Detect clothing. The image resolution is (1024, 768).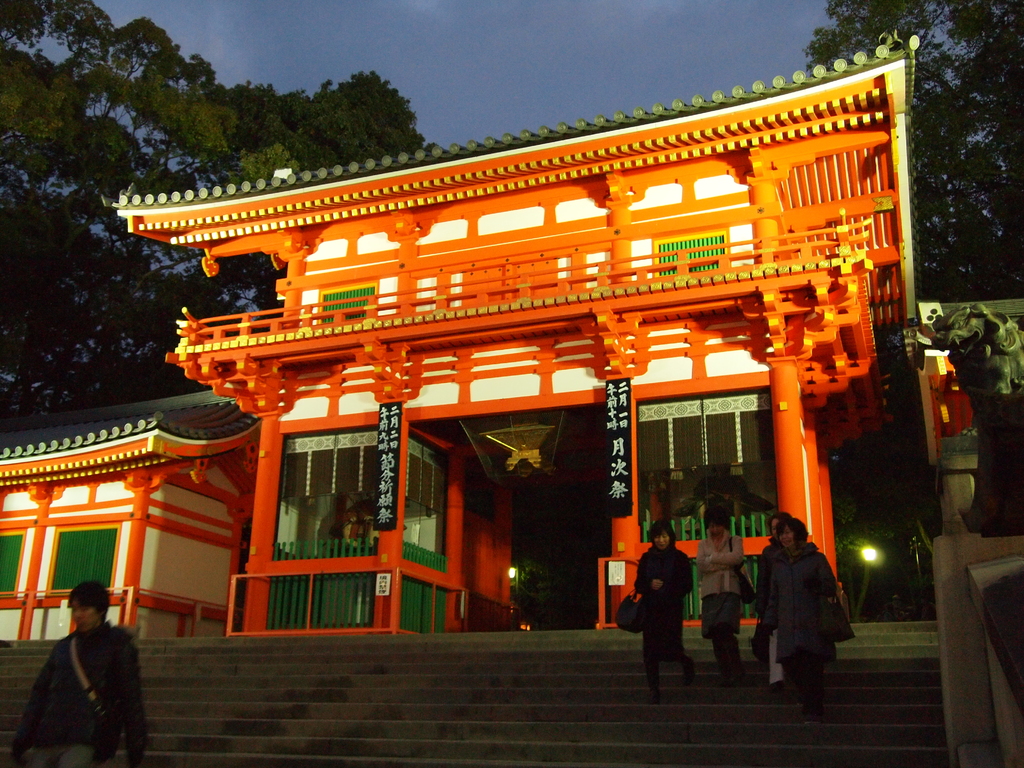
3 621 146 765.
